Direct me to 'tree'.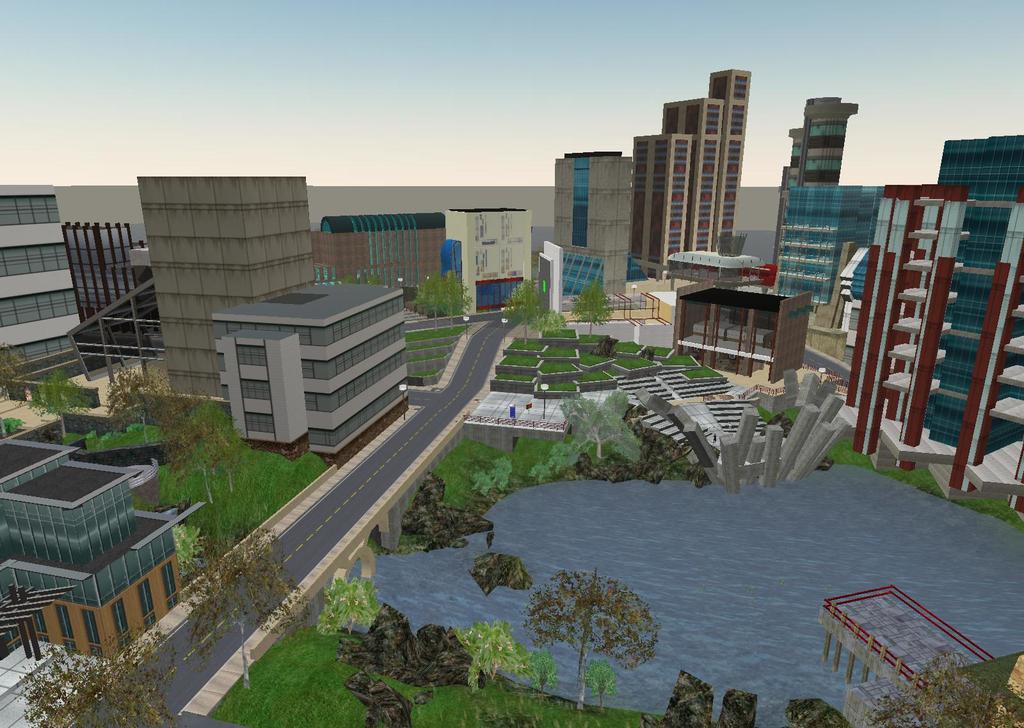
Direction: crop(173, 523, 204, 572).
